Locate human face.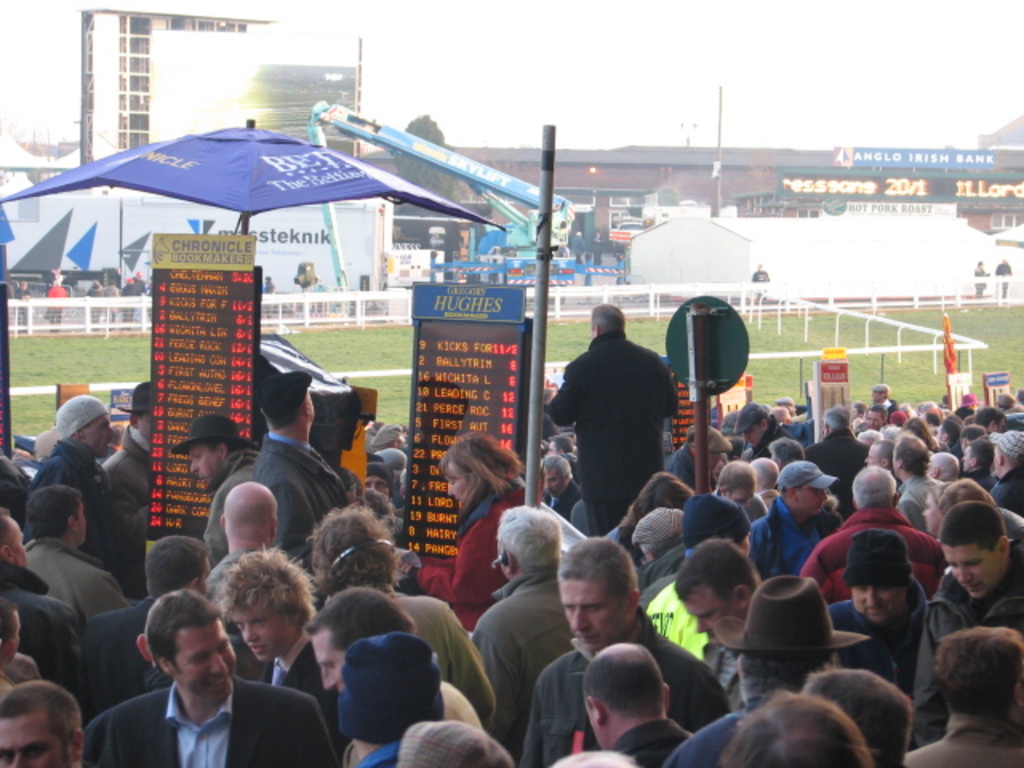
Bounding box: <box>445,459,474,512</box>.
